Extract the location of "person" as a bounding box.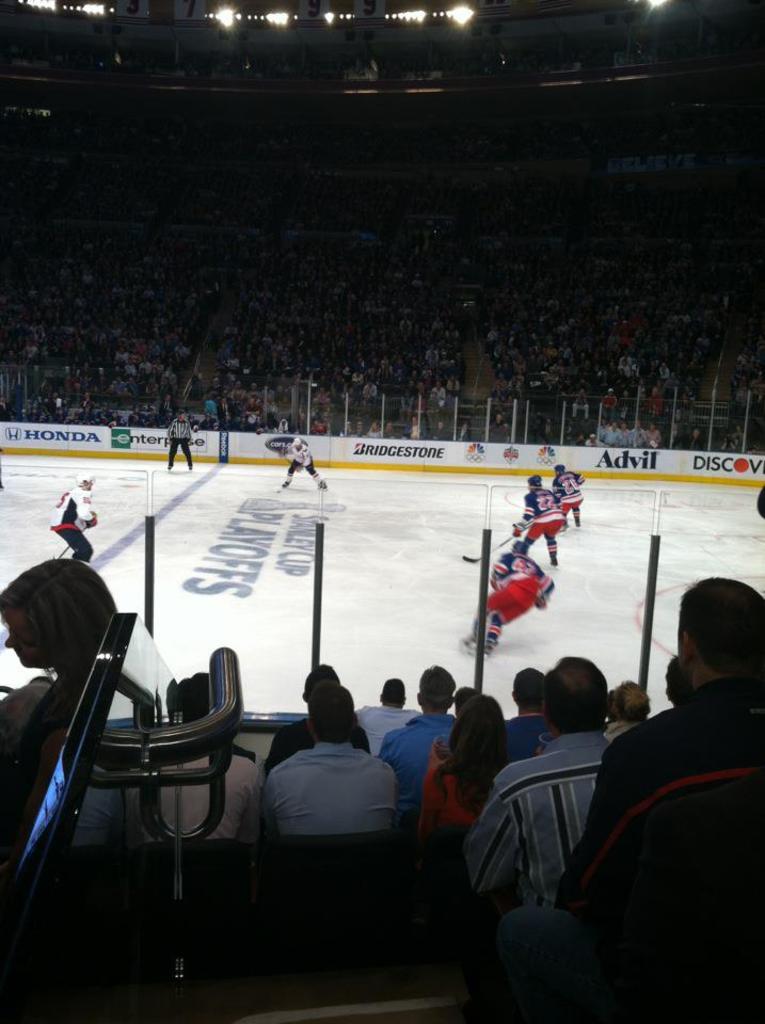
[left=353, top=671, right=423, bottom=756].
